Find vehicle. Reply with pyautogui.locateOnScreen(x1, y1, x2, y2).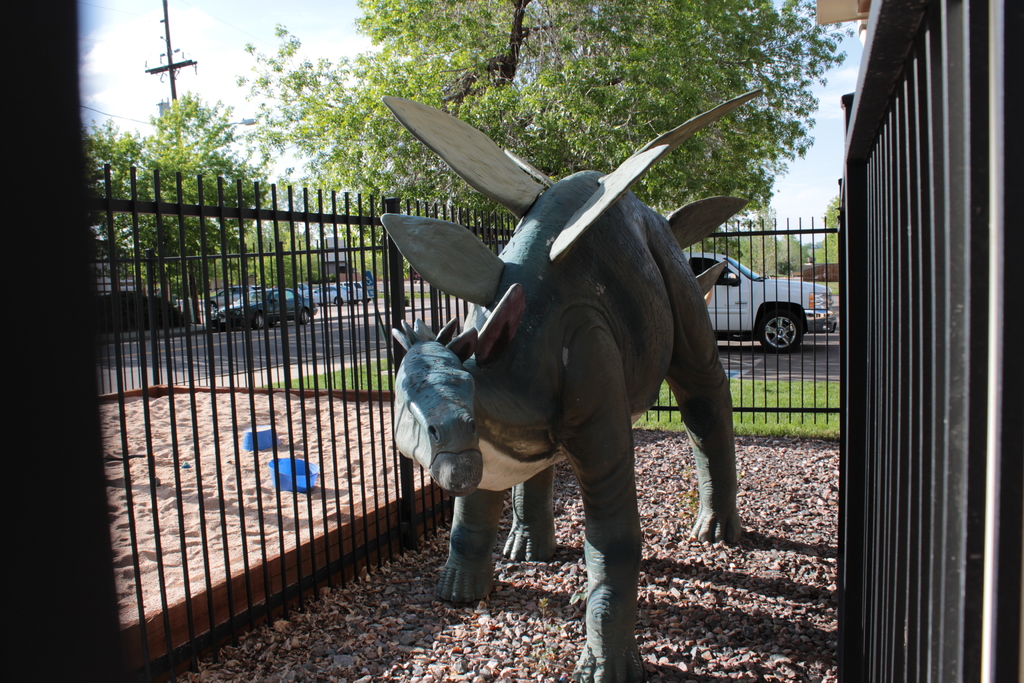
pyautogui.locateOnScreen(99, 293, 194, 341).
